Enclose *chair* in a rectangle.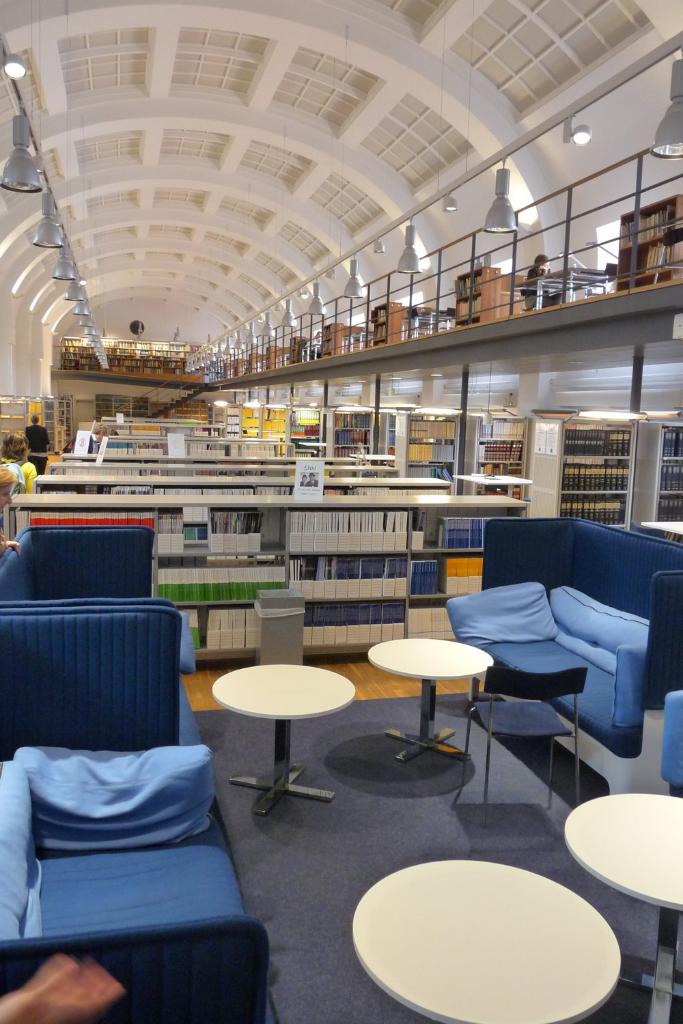
bbox=[581, 261, 622, 298].
